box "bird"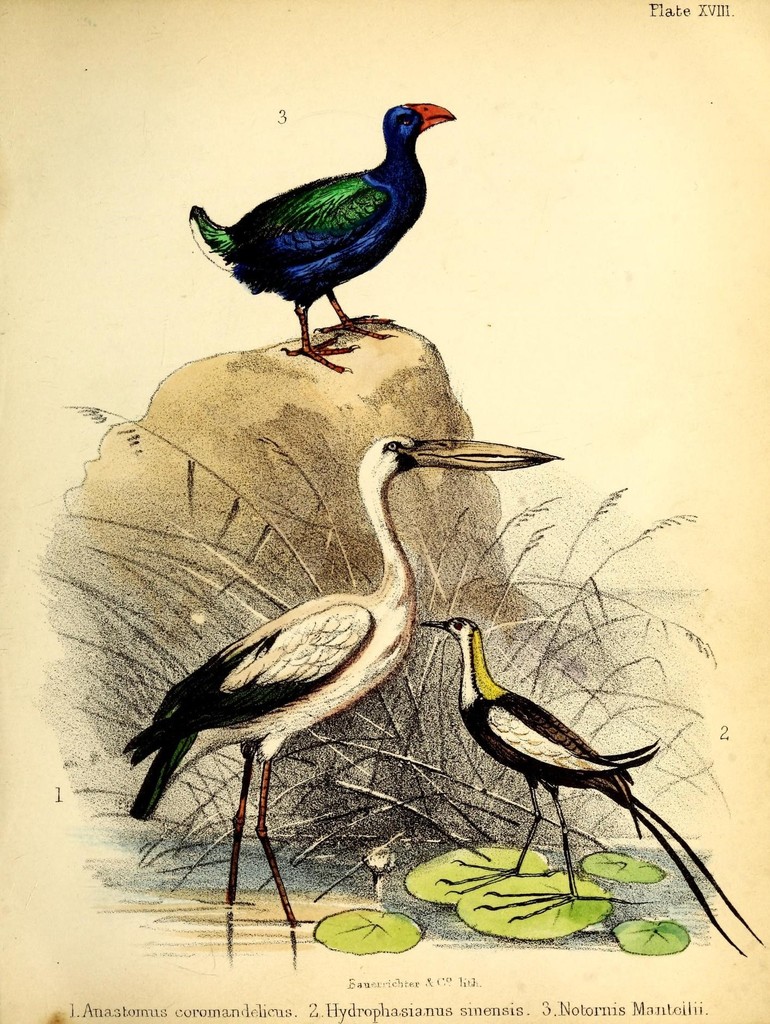
<bbox>177, 92, 450, 348</bbox>
